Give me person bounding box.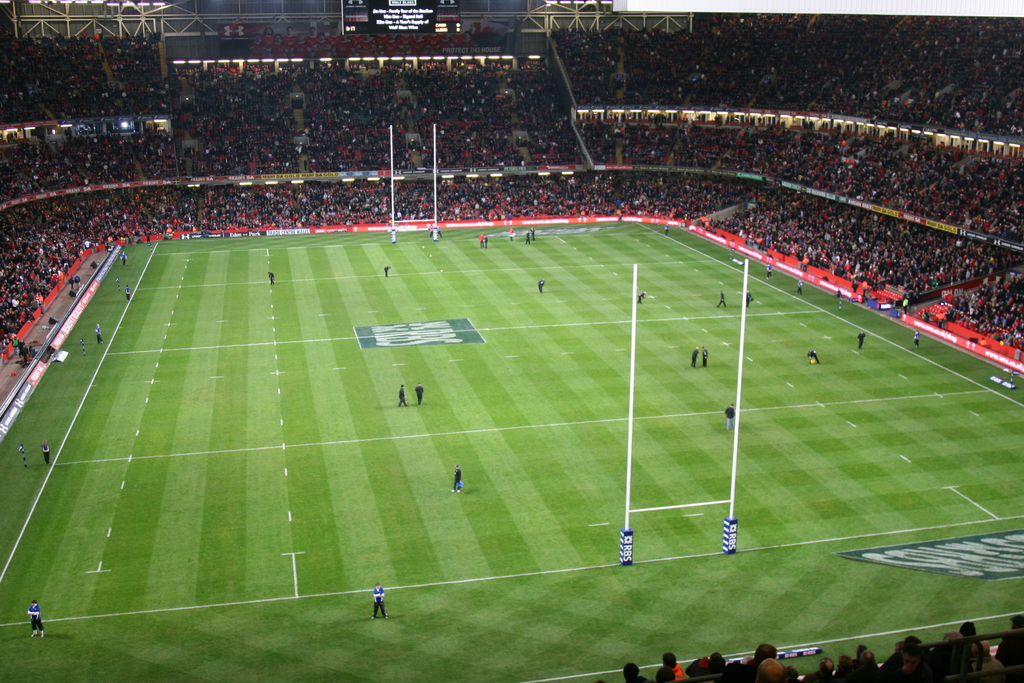
(left=415, top=383, right=426, bottom=406).
